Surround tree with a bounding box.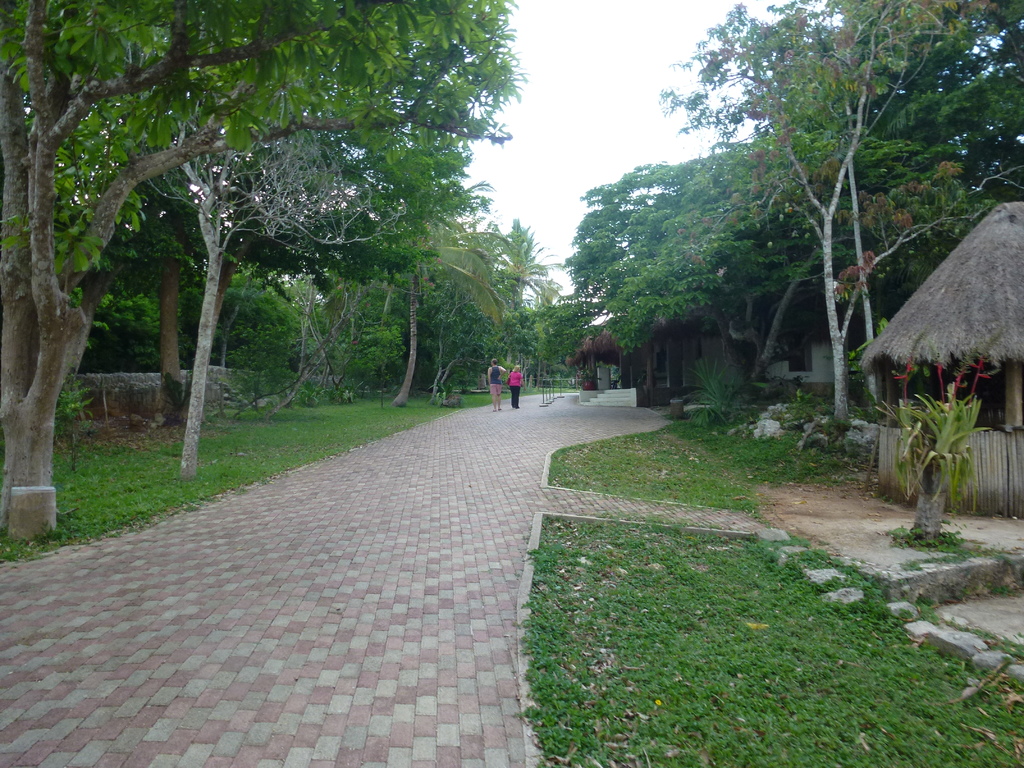
l=509, t=218, r=547, b=324.
